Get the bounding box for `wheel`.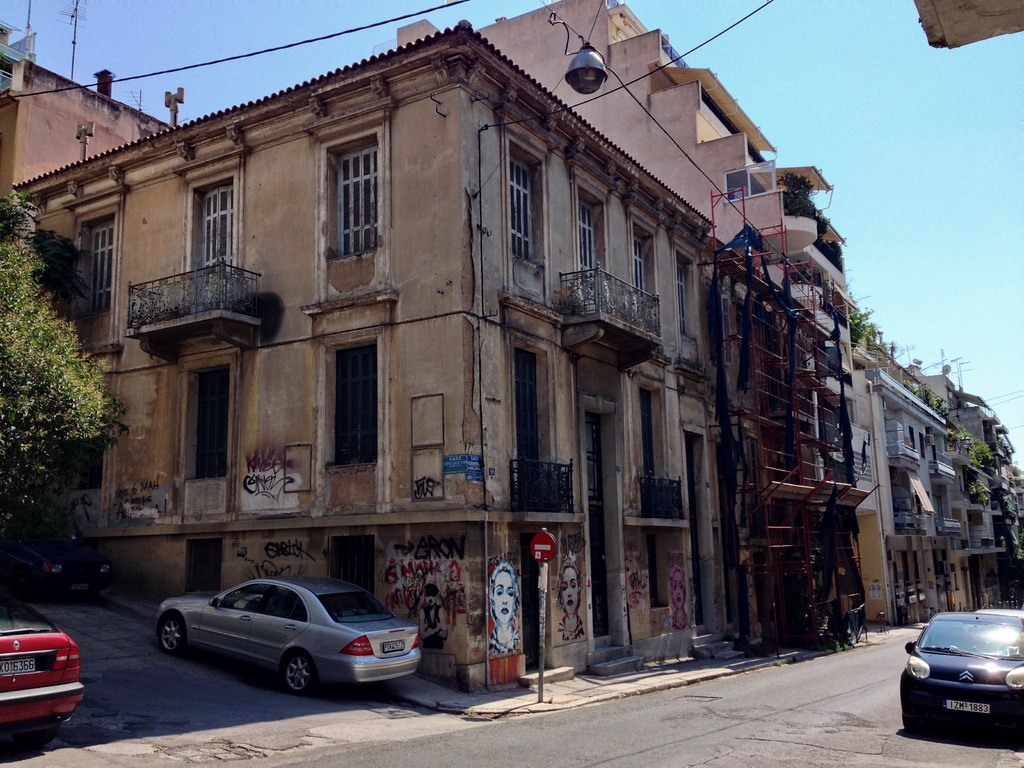
x1=283 y1=652 x2=316 y2=700.
